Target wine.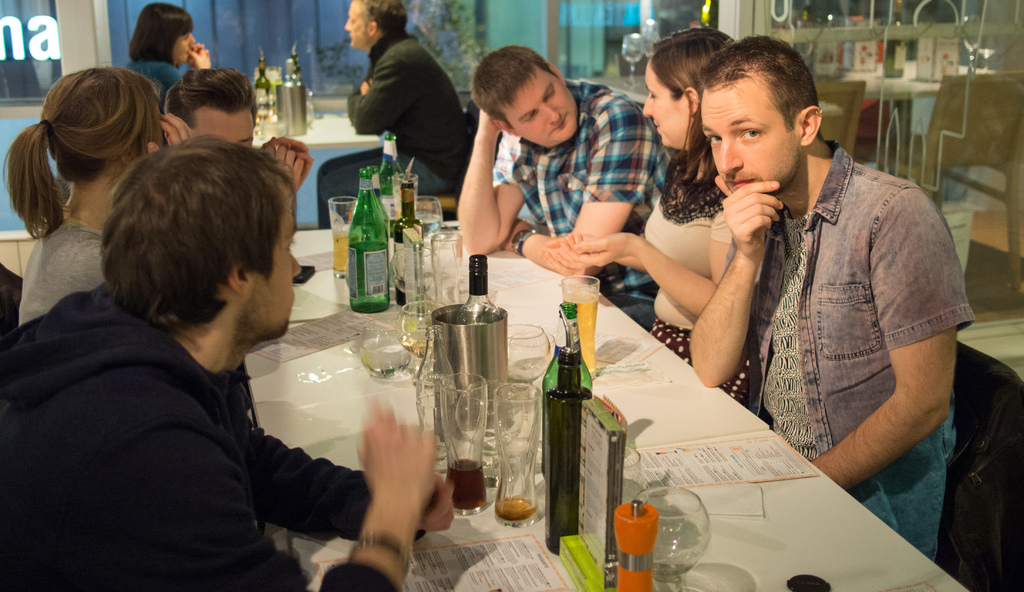
Target region: {"left": 371, "top": 127, "right": 413, "bottom": 232}.
